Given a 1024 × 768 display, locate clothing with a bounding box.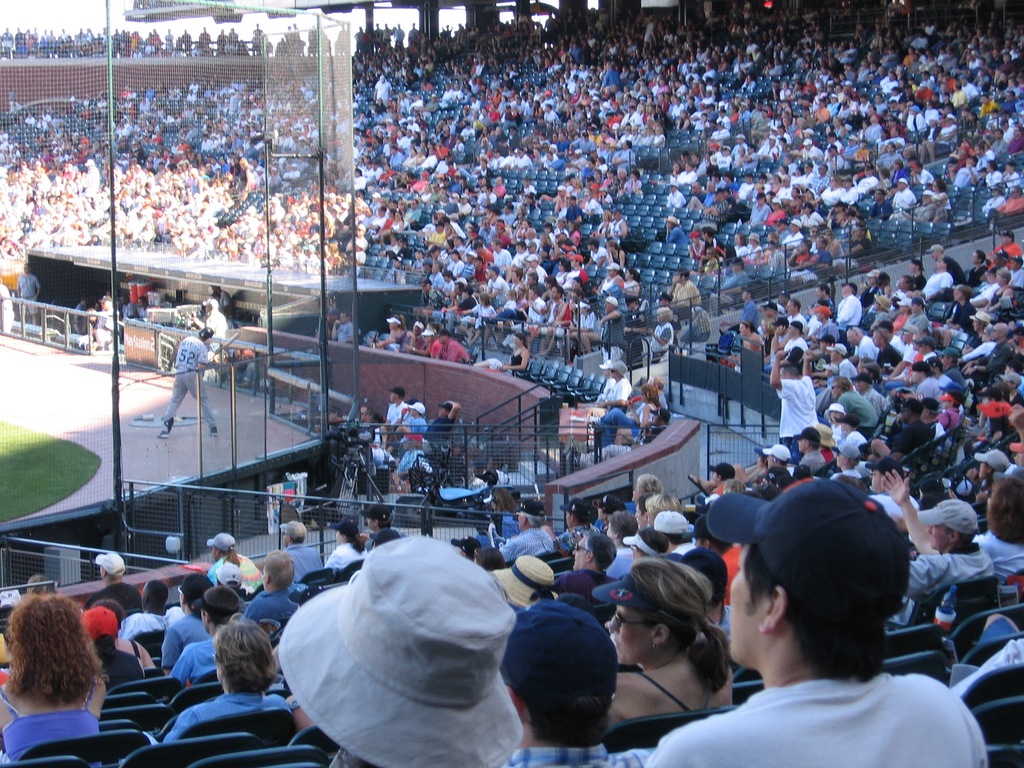
Located: (758, 436, 790, 468).
